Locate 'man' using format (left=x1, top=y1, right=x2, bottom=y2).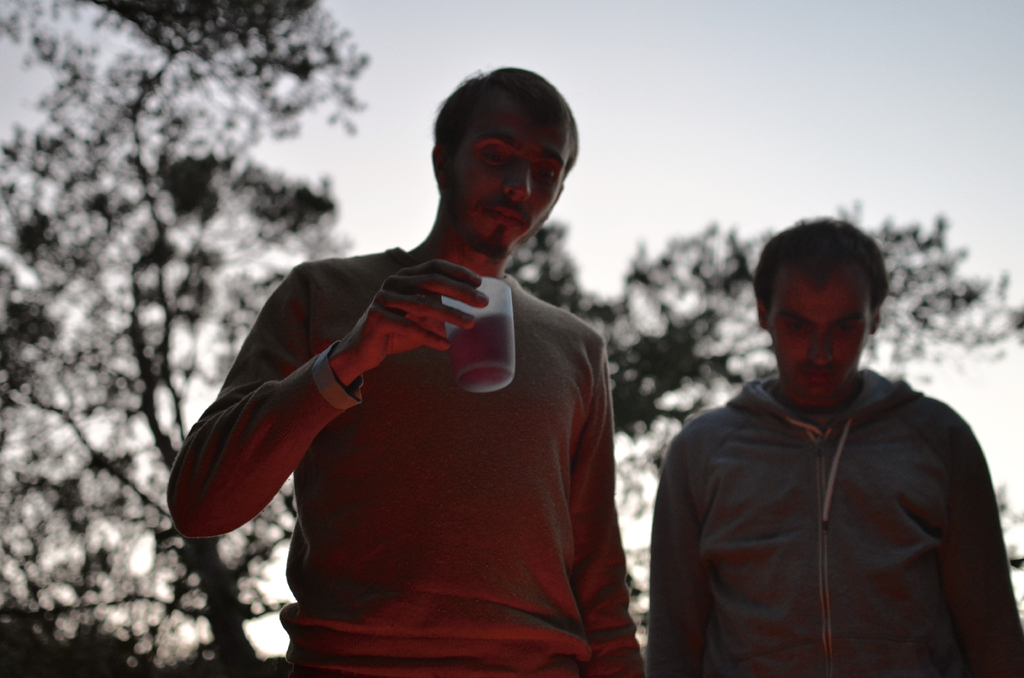
(left=163, top=64, right=647, bottom=677).
